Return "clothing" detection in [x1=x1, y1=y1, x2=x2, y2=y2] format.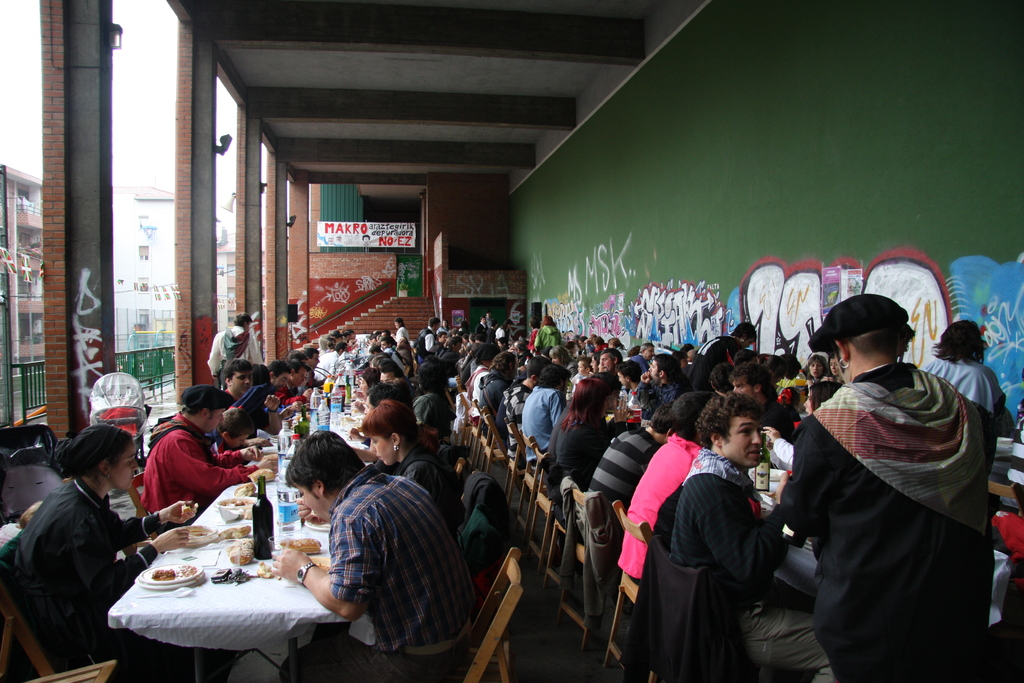
[x1=281, y1=465, x2=471, y2=682].
